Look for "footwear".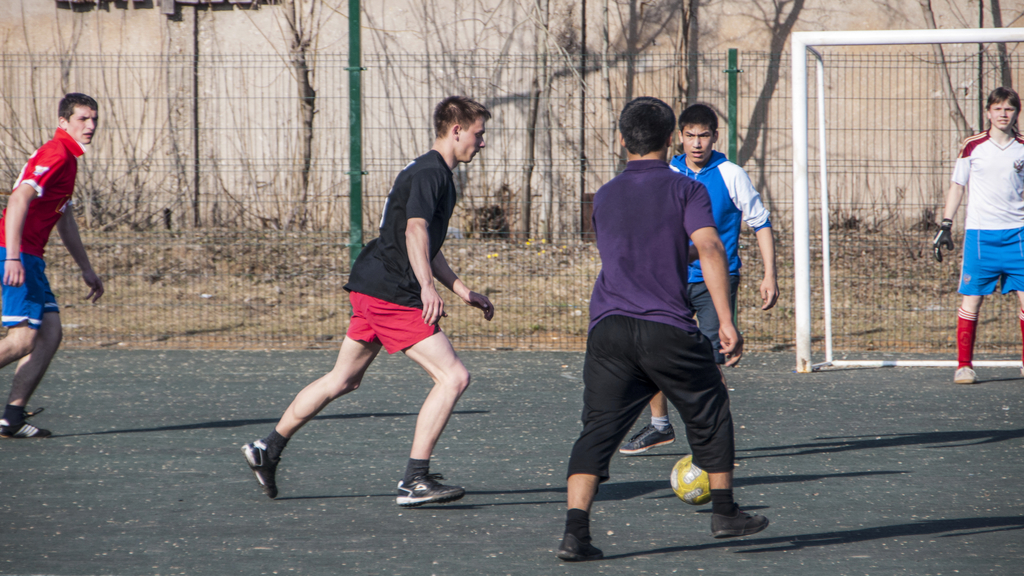
Found: 953/365/978/387.
